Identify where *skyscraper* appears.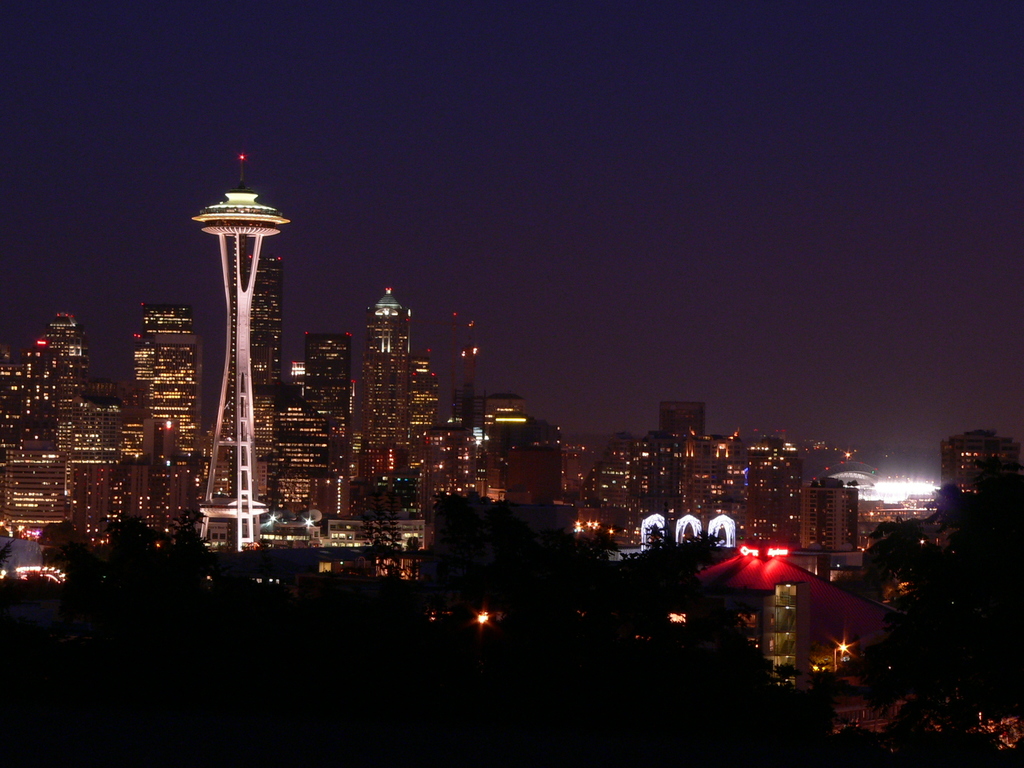
Appears at 223:250:280:490.
